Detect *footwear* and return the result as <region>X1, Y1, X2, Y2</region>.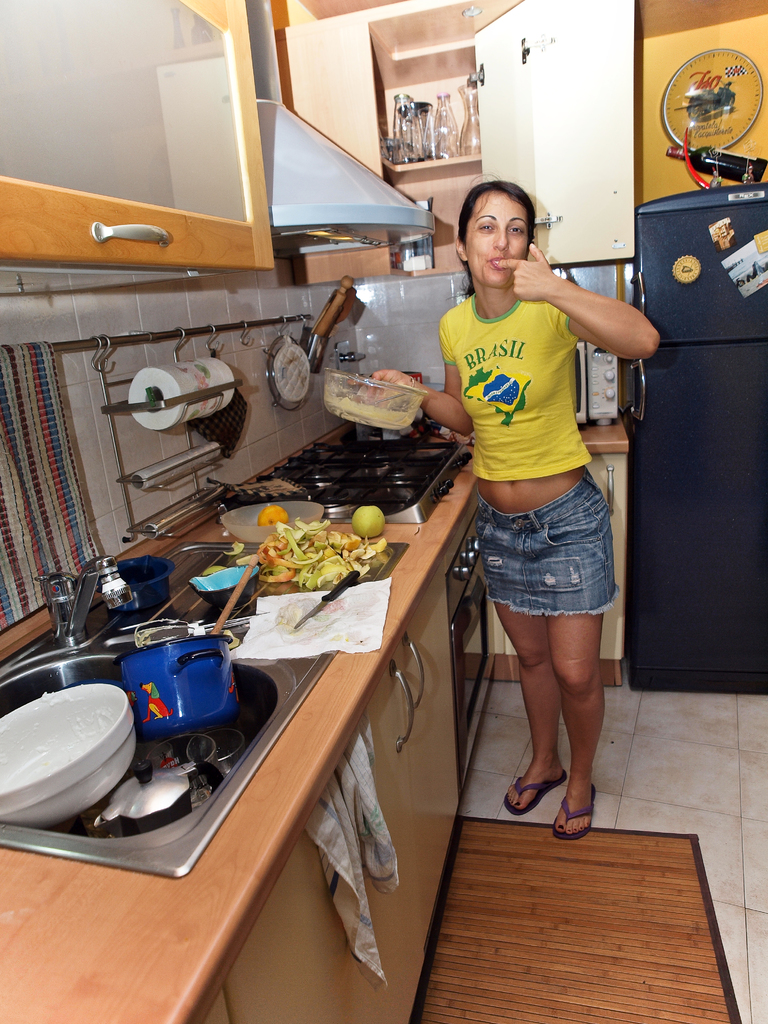
<region>561, 776, 588, 837</region>.
